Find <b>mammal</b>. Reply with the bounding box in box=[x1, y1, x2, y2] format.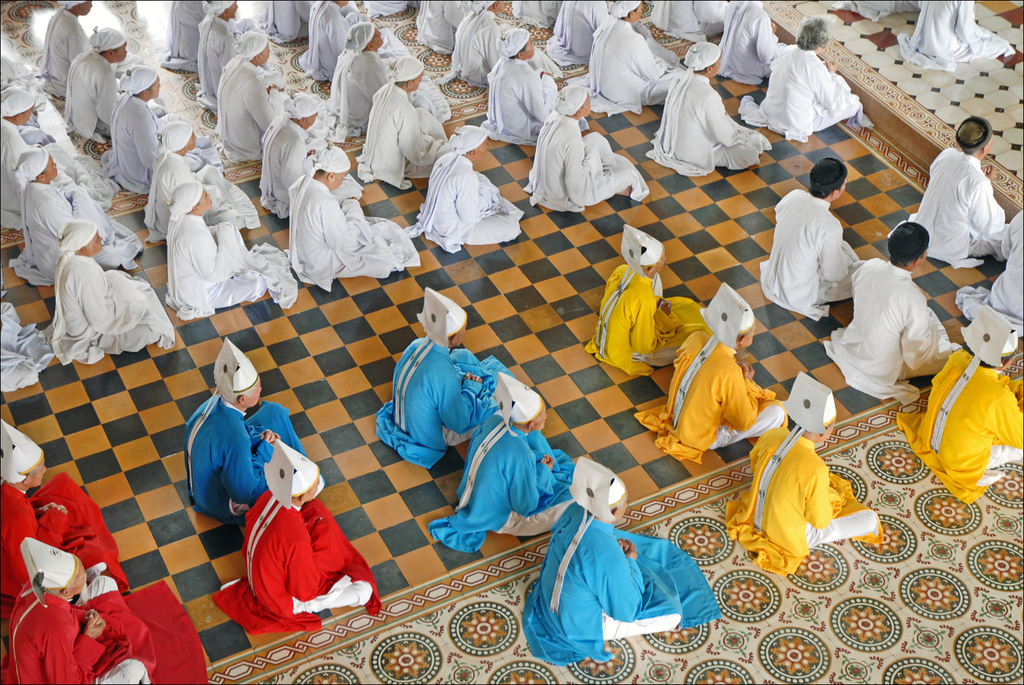
box=[163, 179, 298, 322].
